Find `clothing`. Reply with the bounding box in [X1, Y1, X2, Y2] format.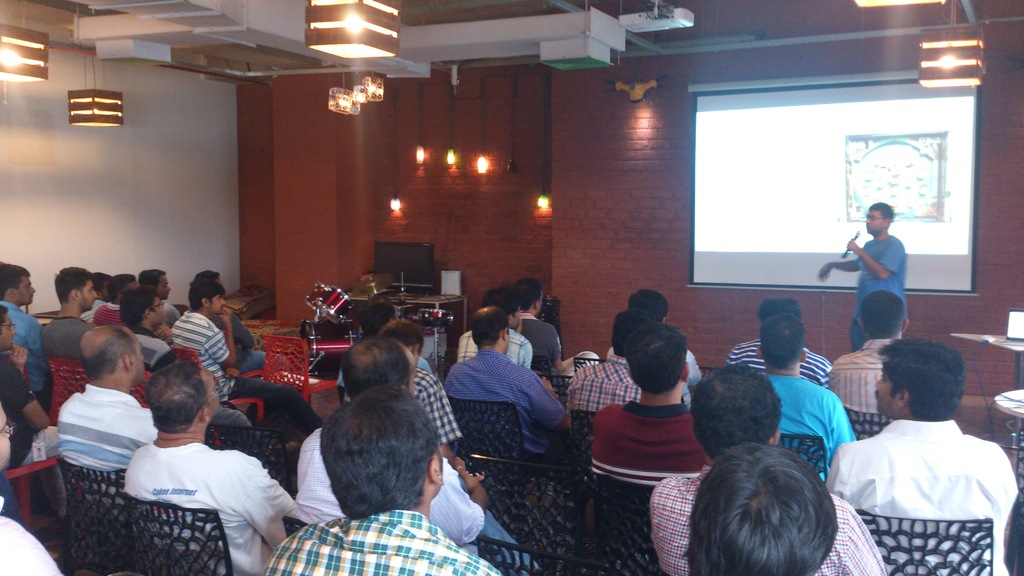
[723, 337, 832, 392].
